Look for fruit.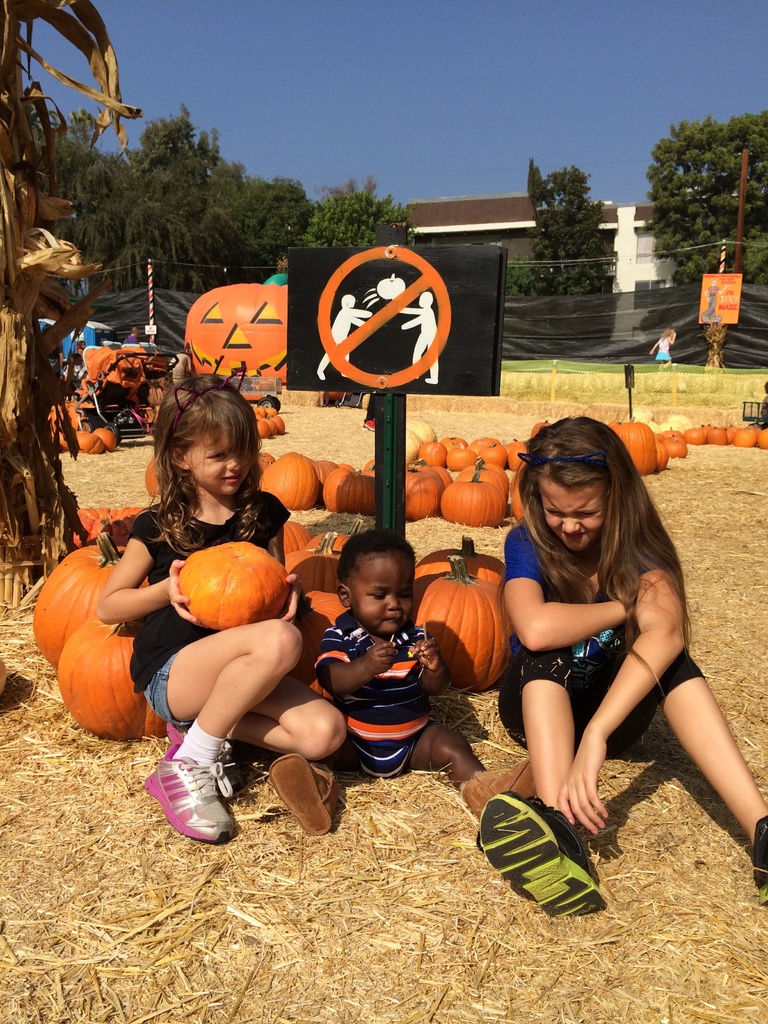
Found: 66 502 164 552.
